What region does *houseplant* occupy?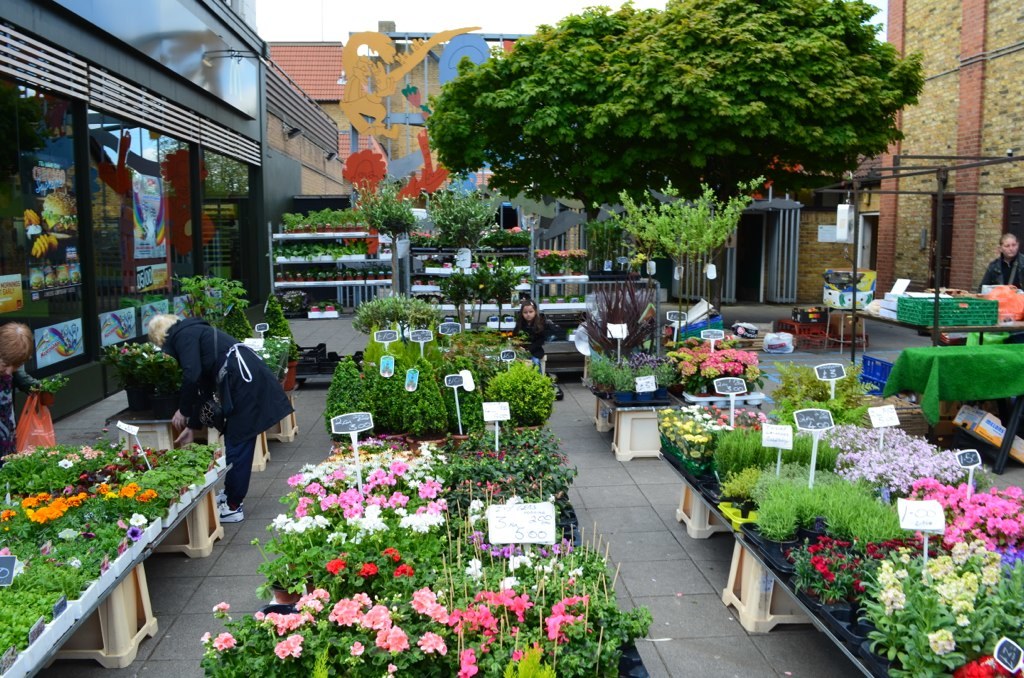
left=108, top=332, right=181, bottom=424.
